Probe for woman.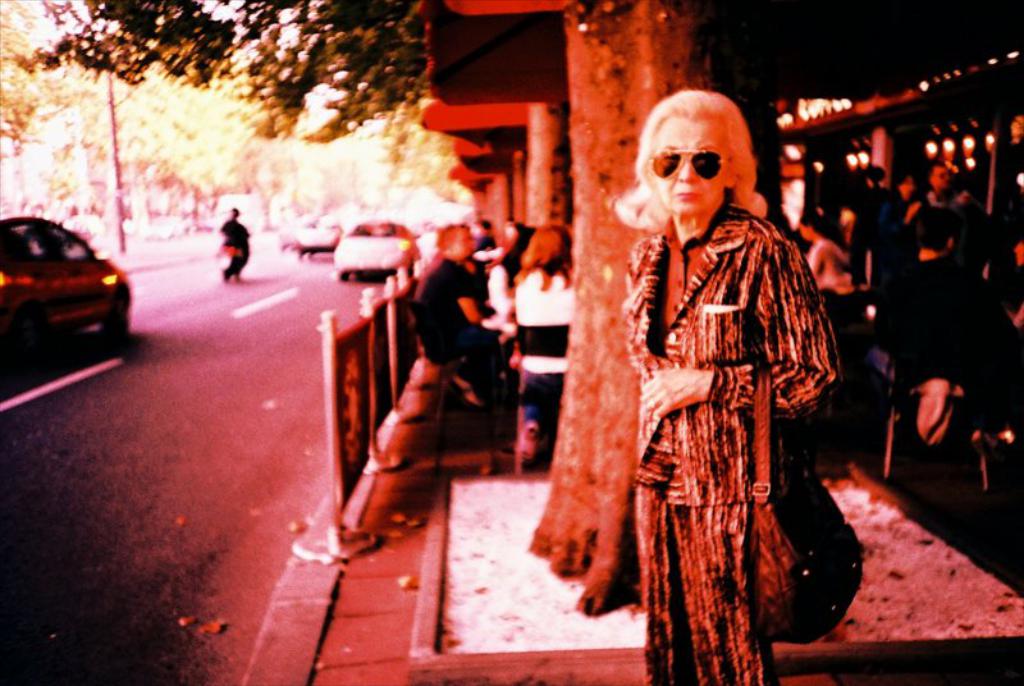
Probe result: detection(795, 202, 846, 283).
